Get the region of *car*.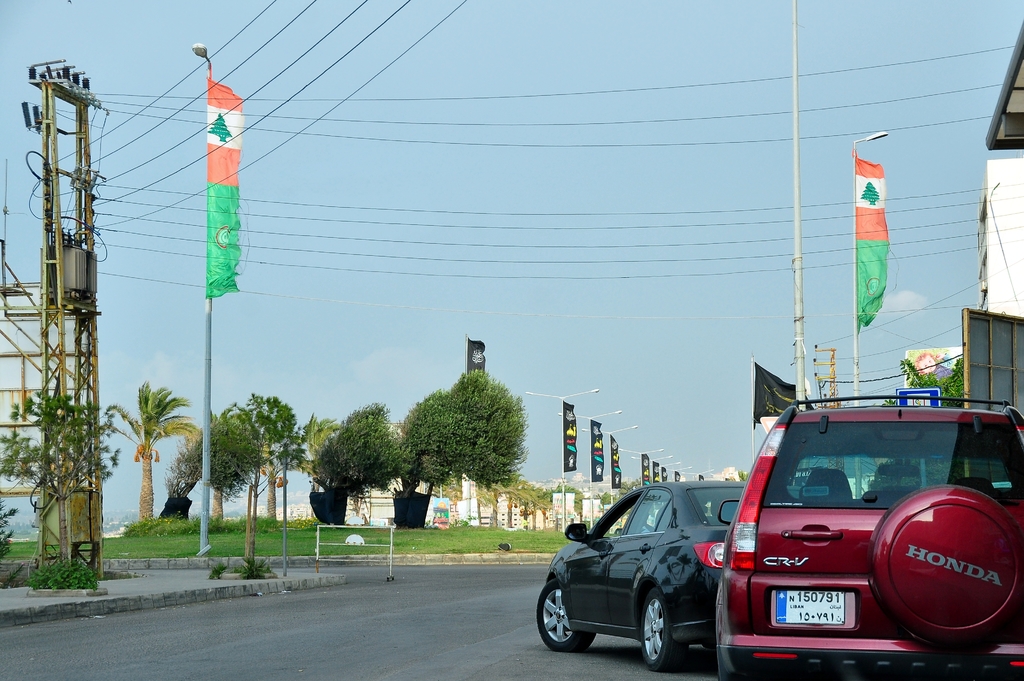
(713,394,1023,680).
